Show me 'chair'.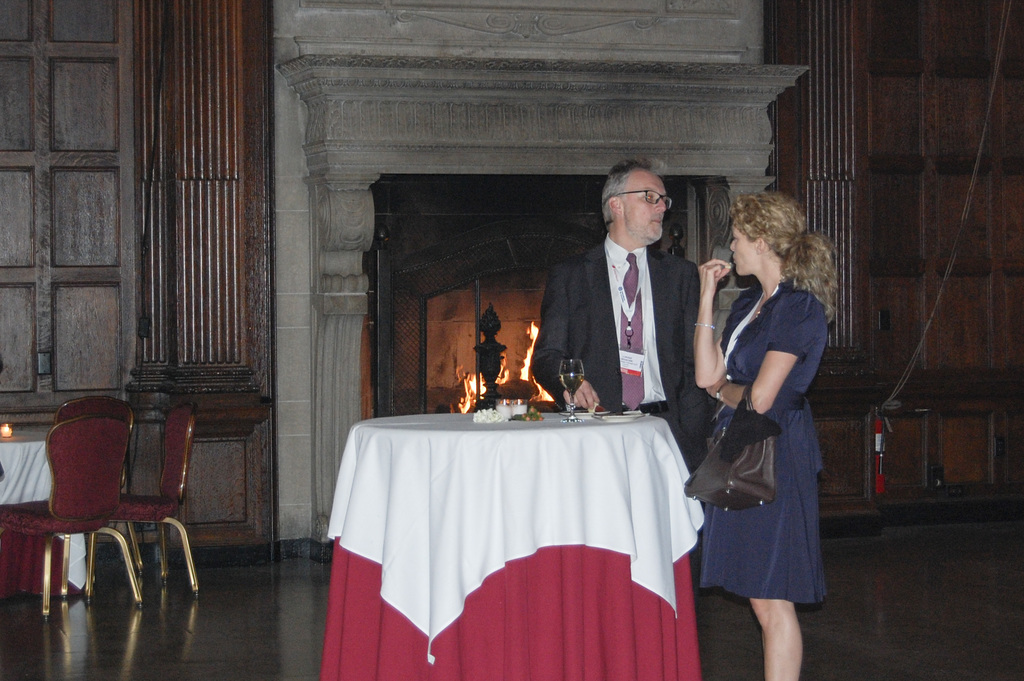
'chair' is here: <region>52, 397, 116, 586</region>.
